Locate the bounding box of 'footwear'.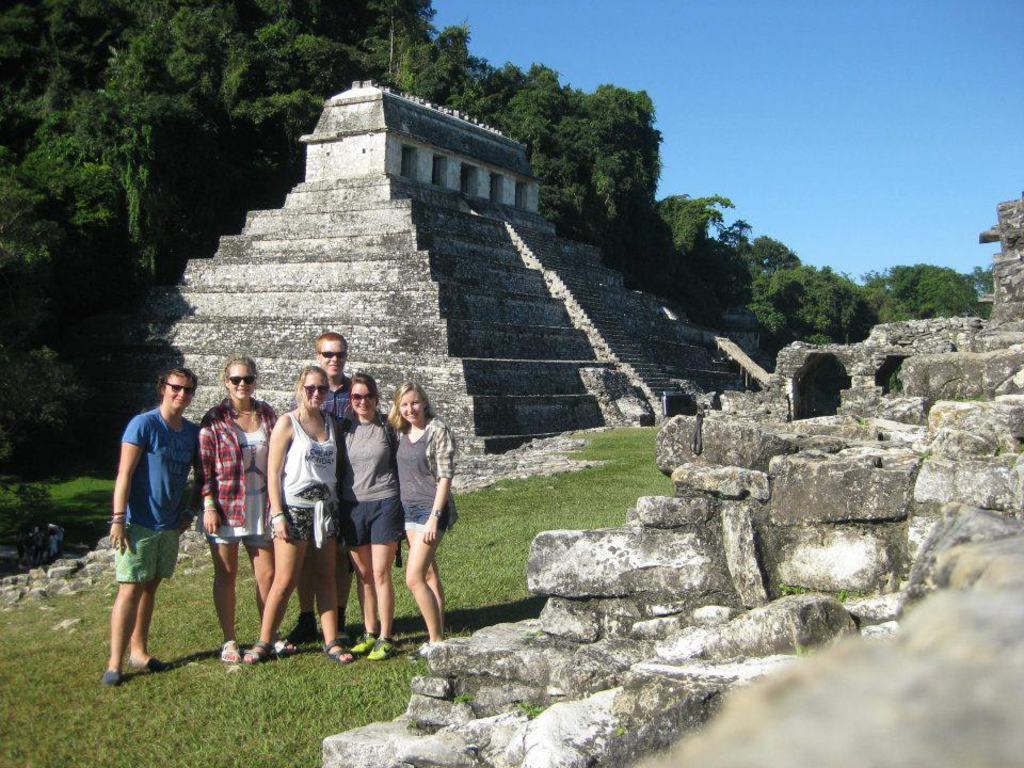
Bounding box: BBox(337, 598, 363, 657).
